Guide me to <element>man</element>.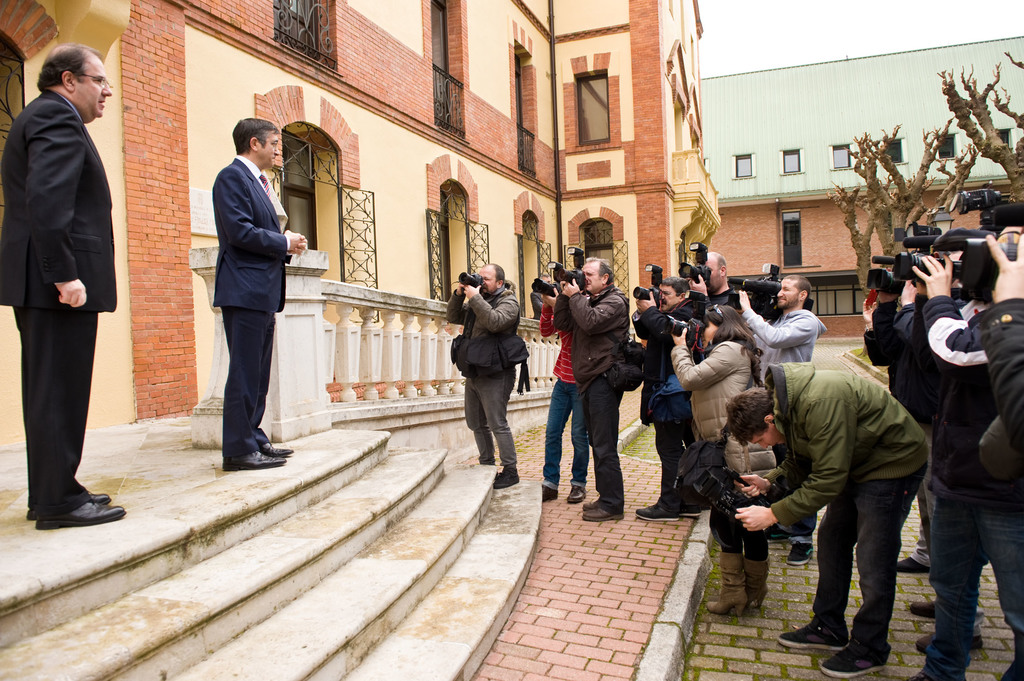
Guidance: region(730, 275, 828, 571).
